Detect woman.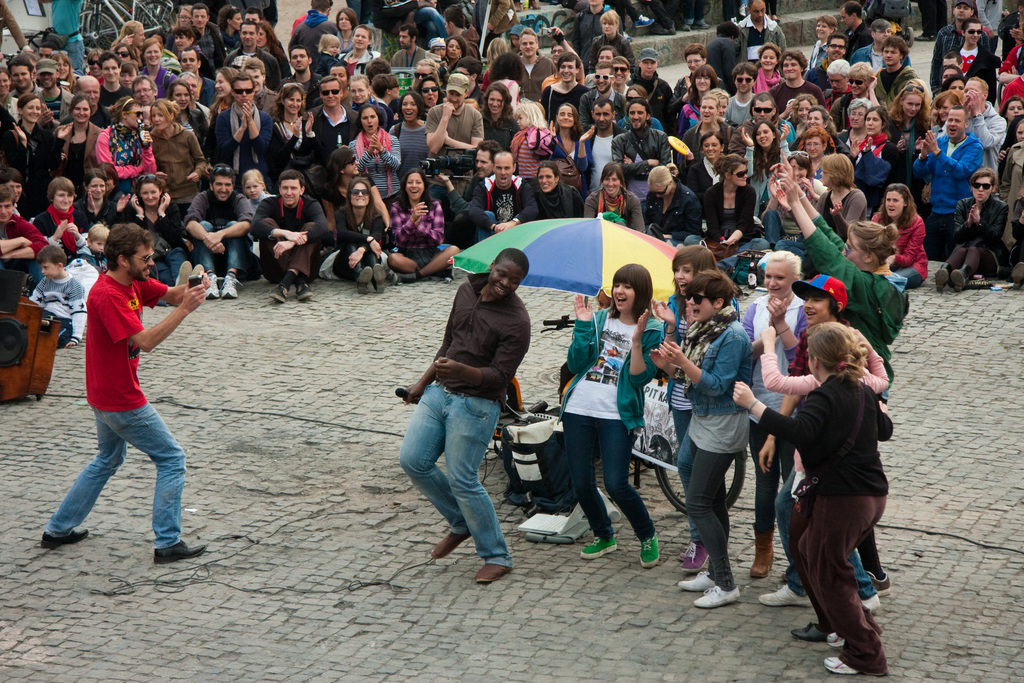
Detected at select_region(212, 66, 244, 122).
